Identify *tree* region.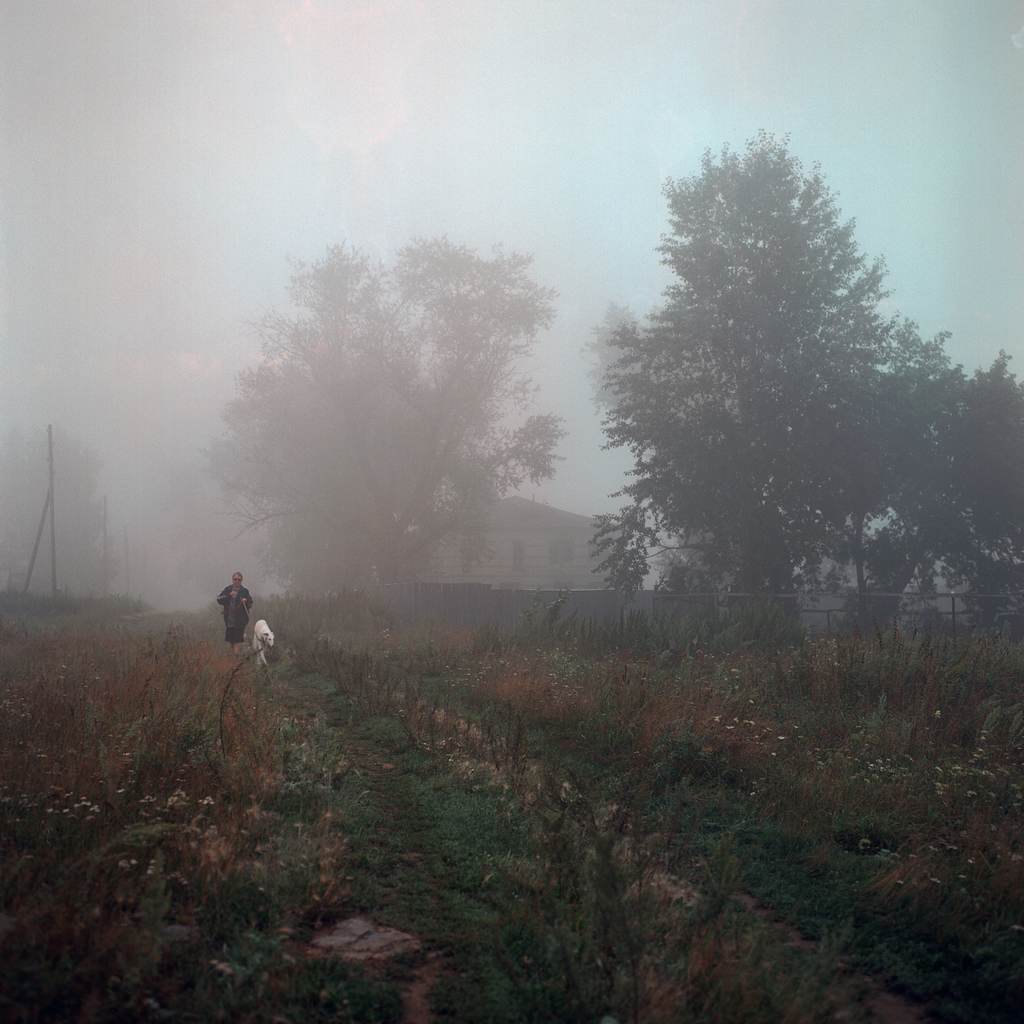
Region: BBox(204, 239, 562, 621).
